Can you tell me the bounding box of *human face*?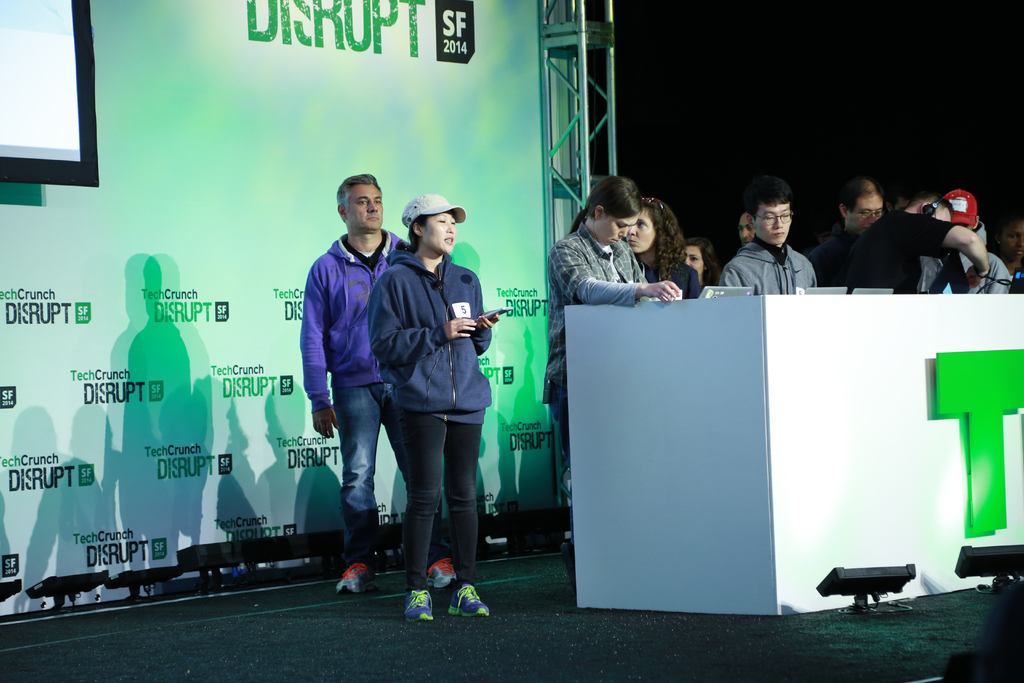
(604, 214, 637, 248).
